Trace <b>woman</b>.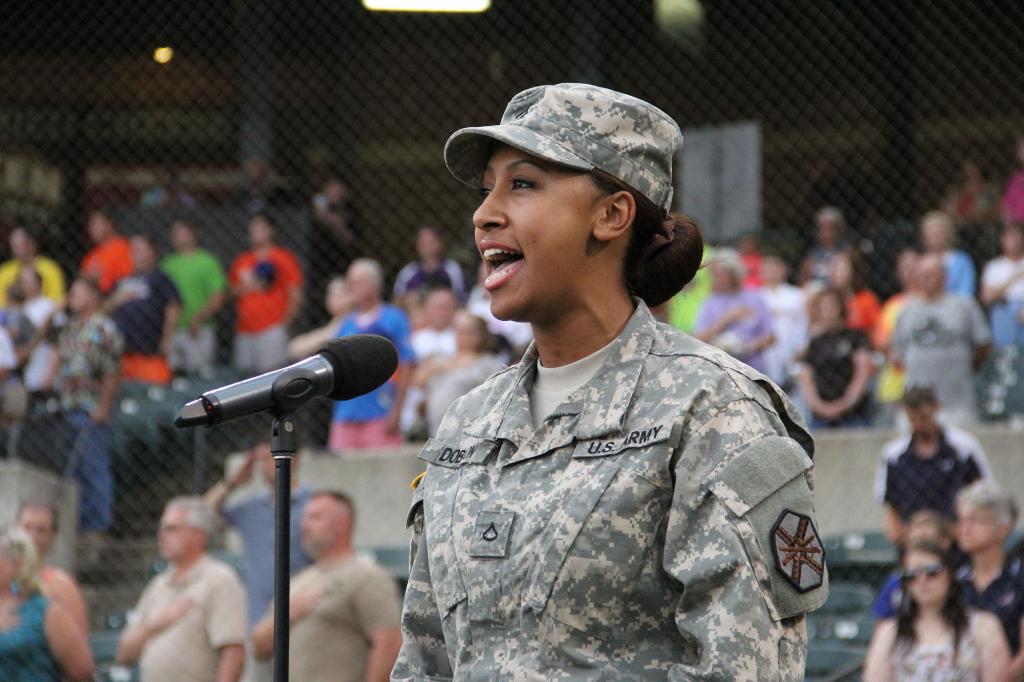
Traced to box=[0, 520, 90, 681].
